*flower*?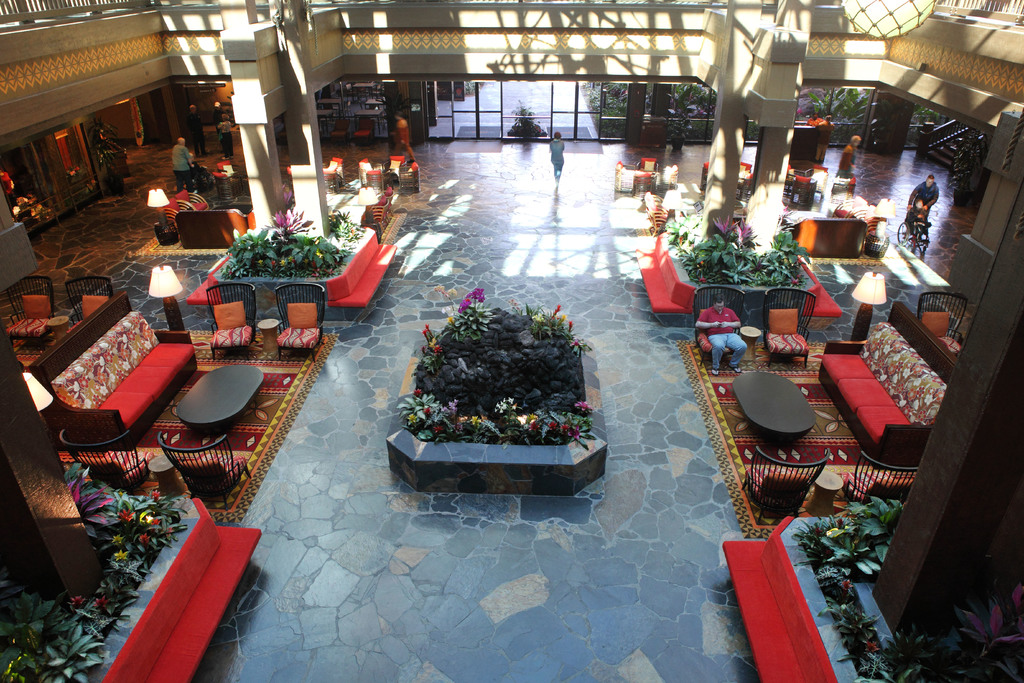
{"x1": 138, "y1": 533, "x2": 148, "y2": 547}
